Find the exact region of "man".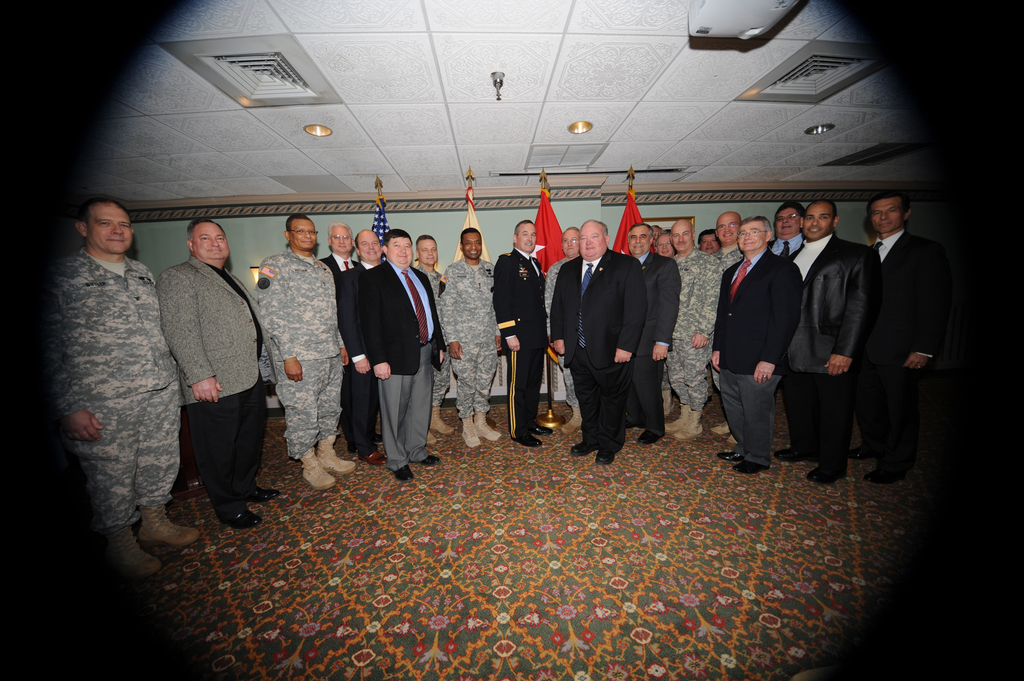
Exact region: crop(655, 232, 675, 260).
